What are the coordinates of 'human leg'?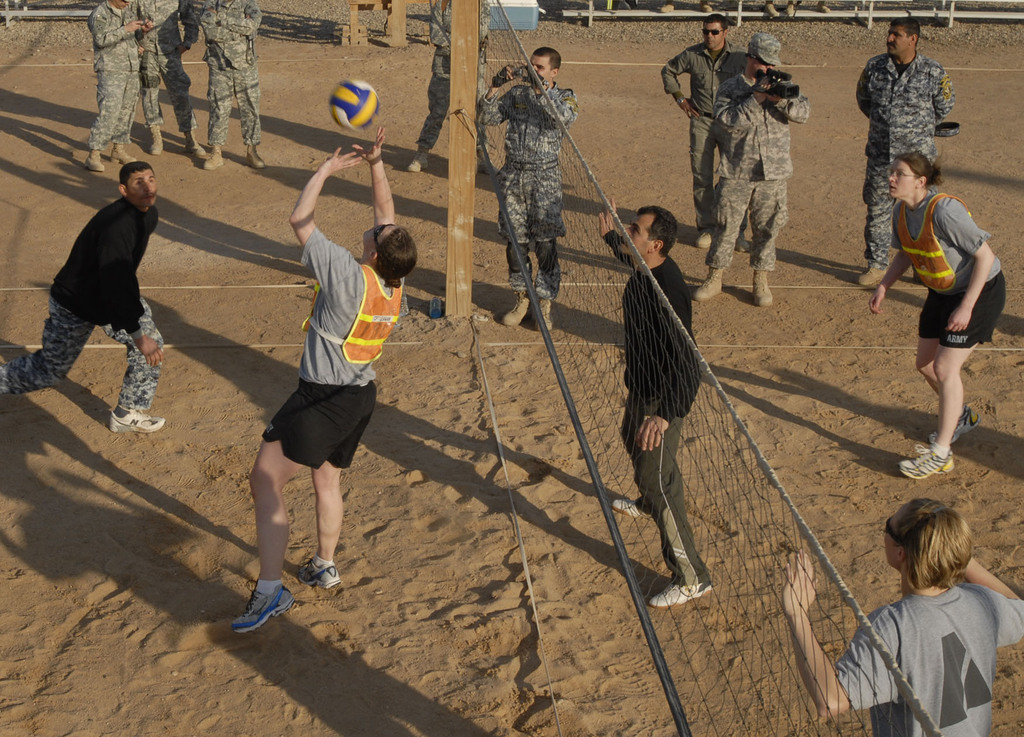
<box>87,64,138,173</box>.
